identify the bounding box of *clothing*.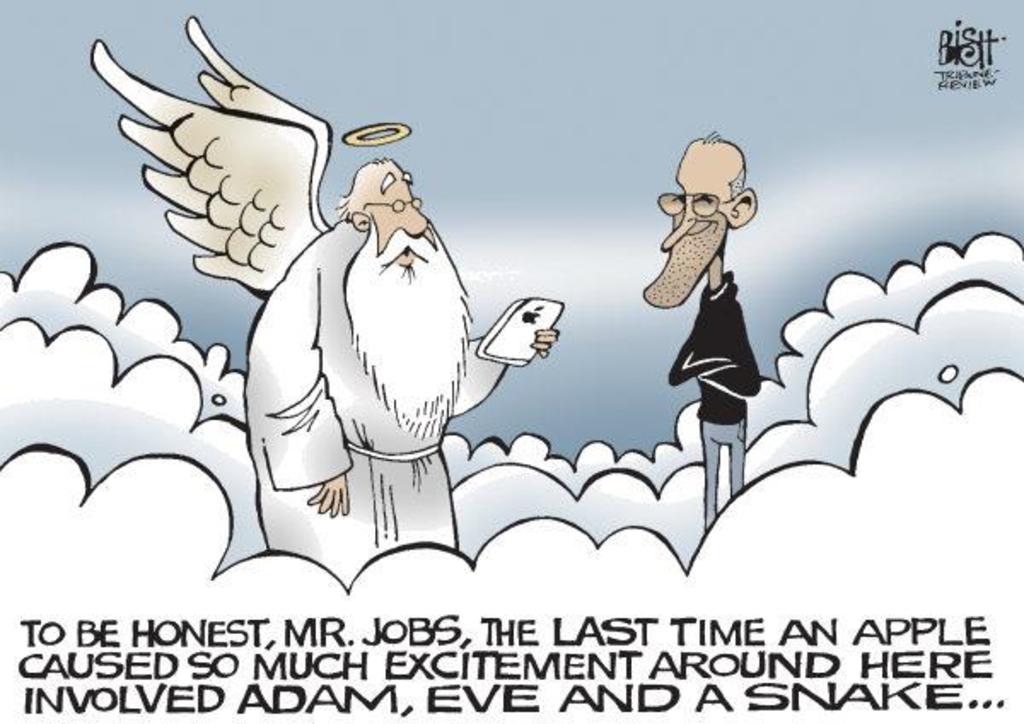
(left=236, top=145, right=517, bottom=570).
